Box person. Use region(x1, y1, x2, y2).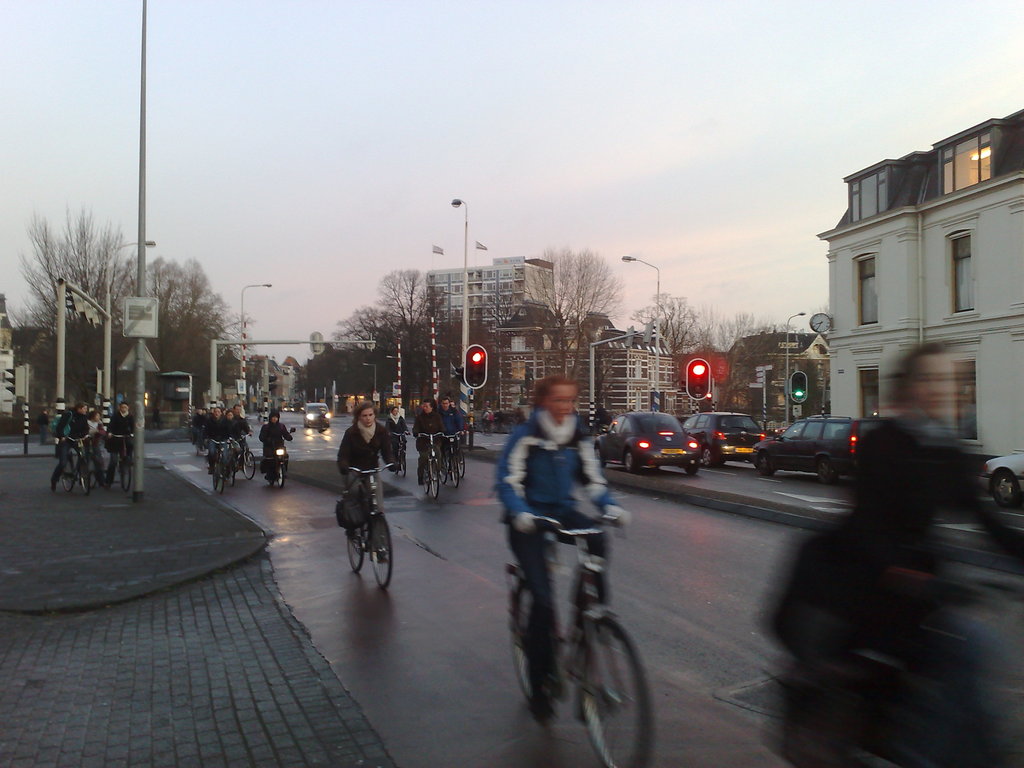
region(40, 406, 50, 445).
